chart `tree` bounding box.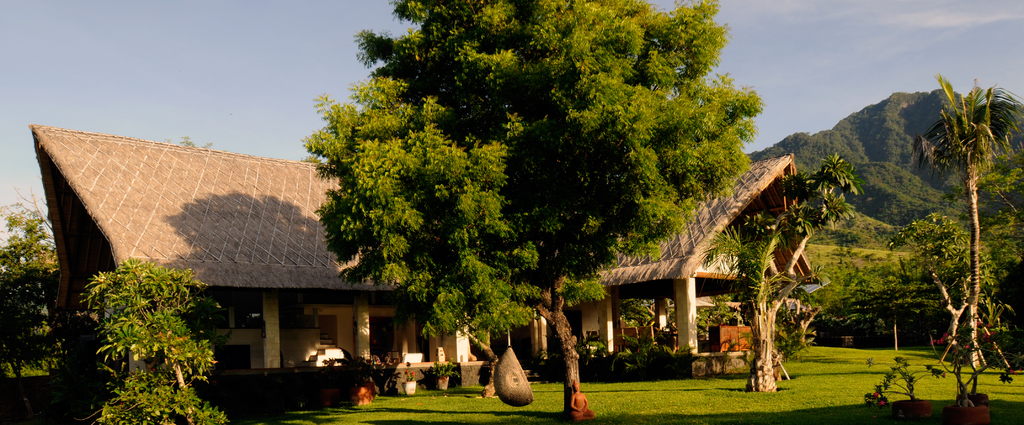
Charted: <box>77,254,234,424</box>.
